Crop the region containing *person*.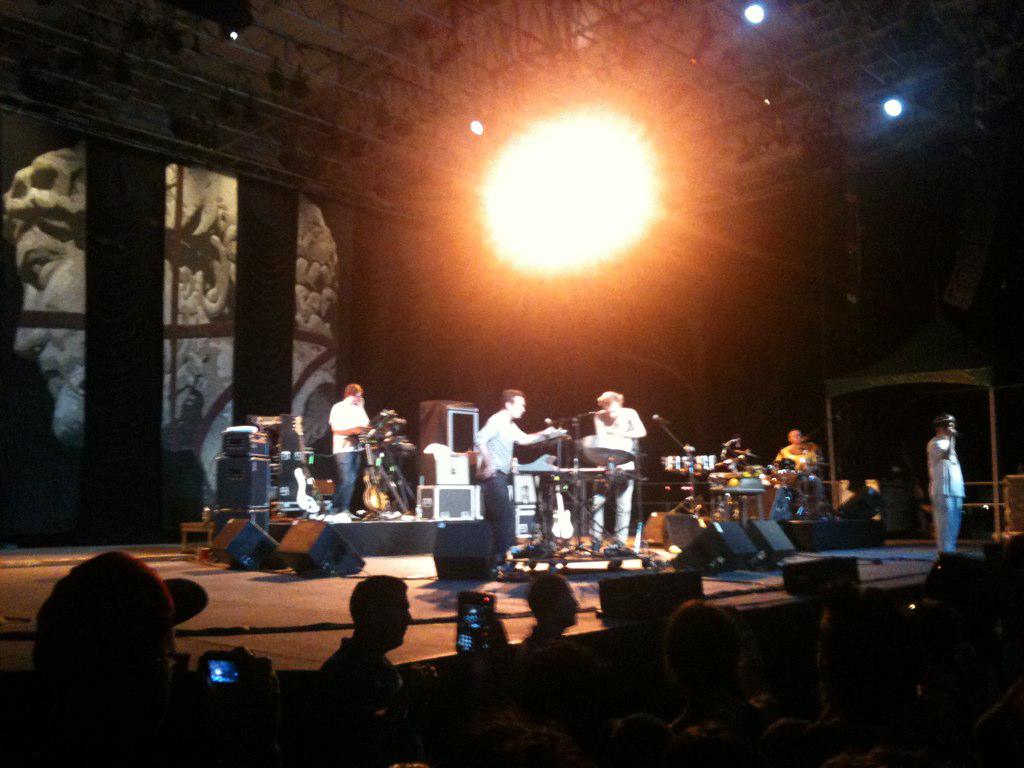
Crop region: x1=460 y1=375 x2=548 y2=586.
